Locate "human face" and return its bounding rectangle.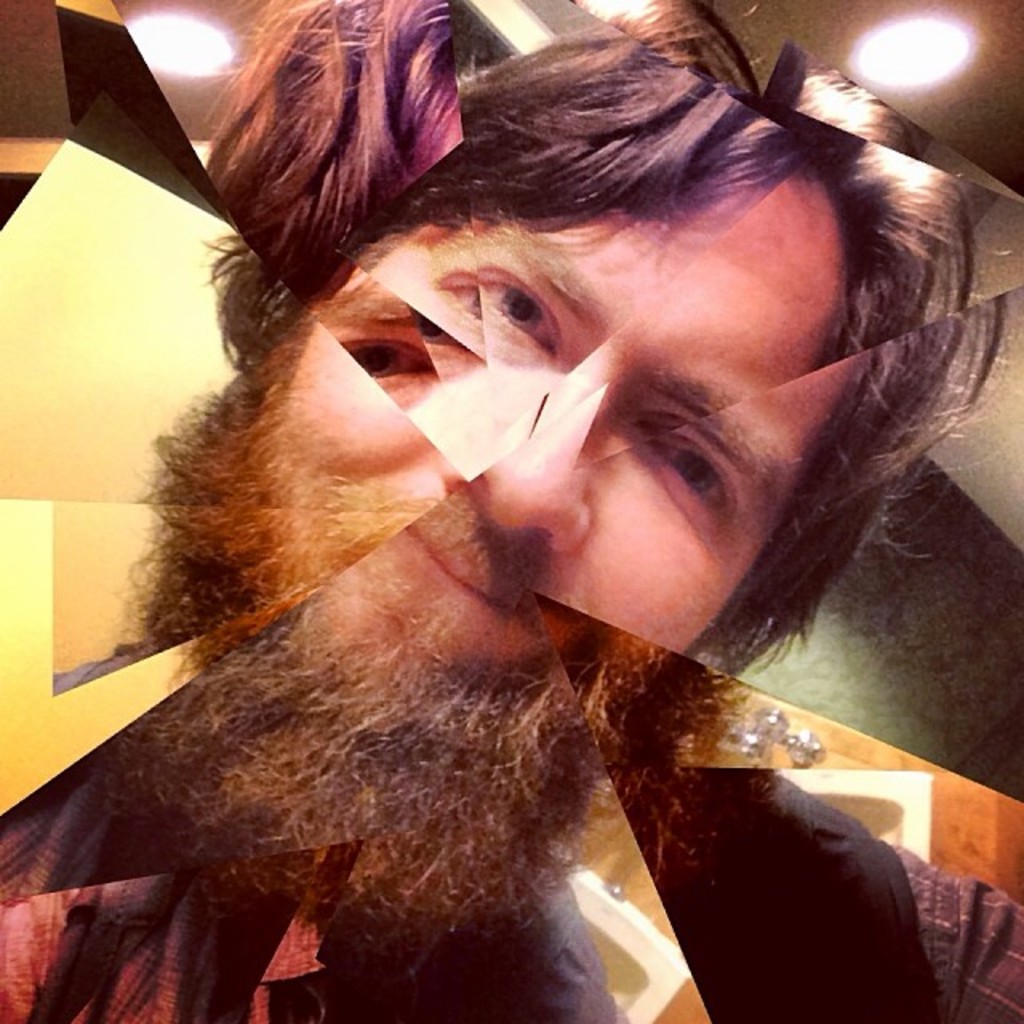
[left=258, top=80, right=957, bottom=672].
